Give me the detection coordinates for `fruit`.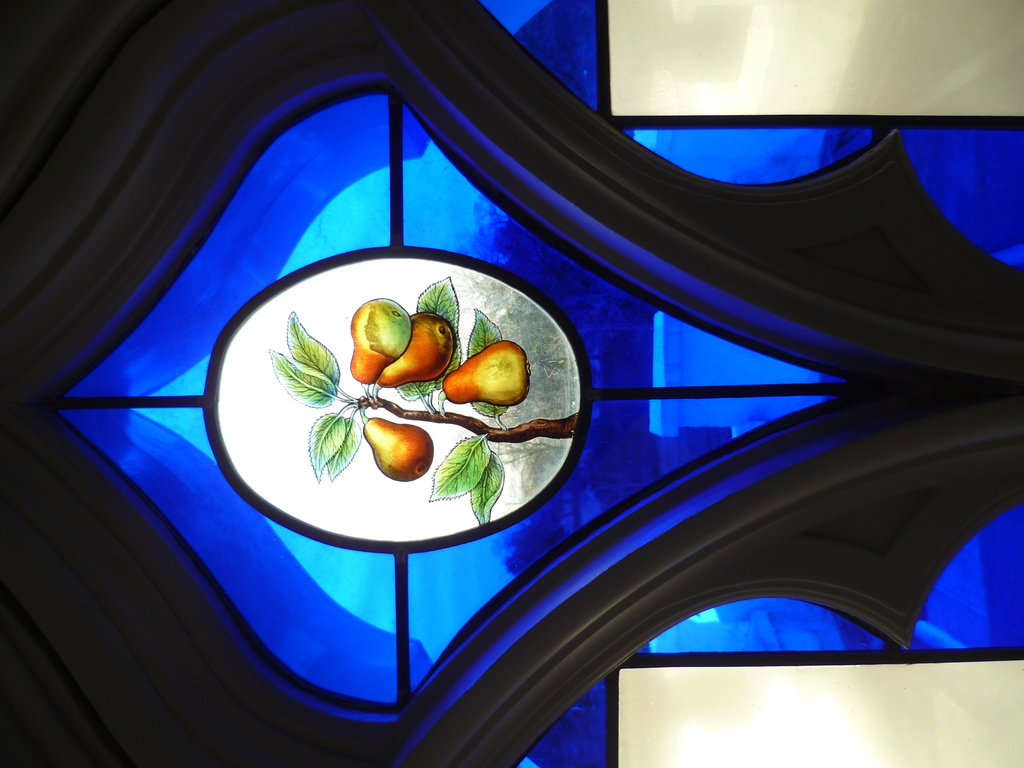
crop(362, 416, 433, 483).
